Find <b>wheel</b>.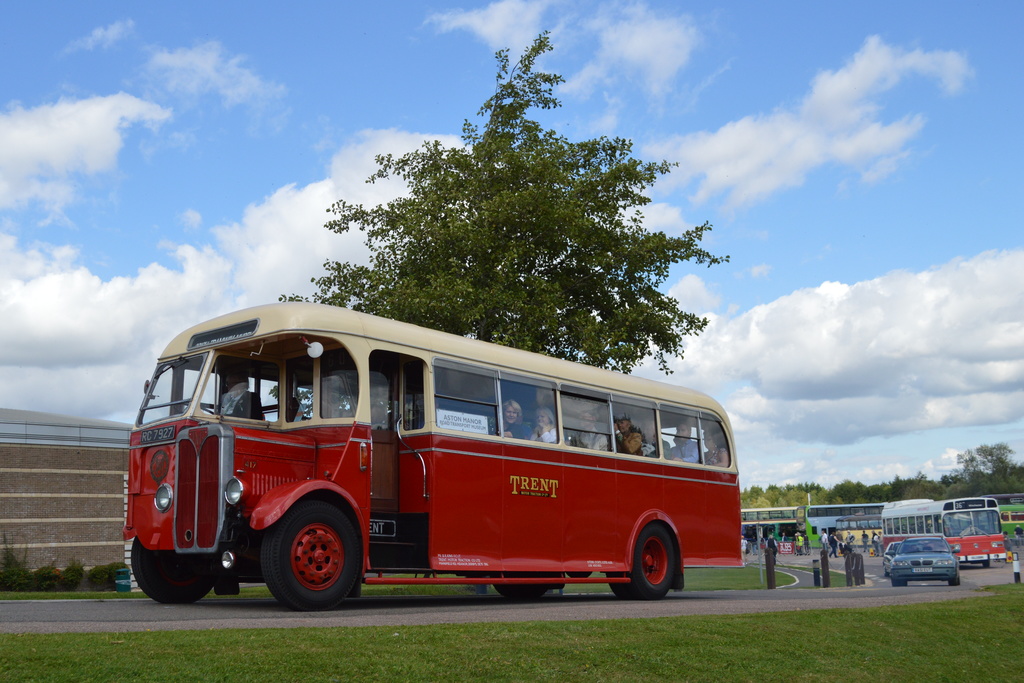
<box>504,582,548,600</box>.
